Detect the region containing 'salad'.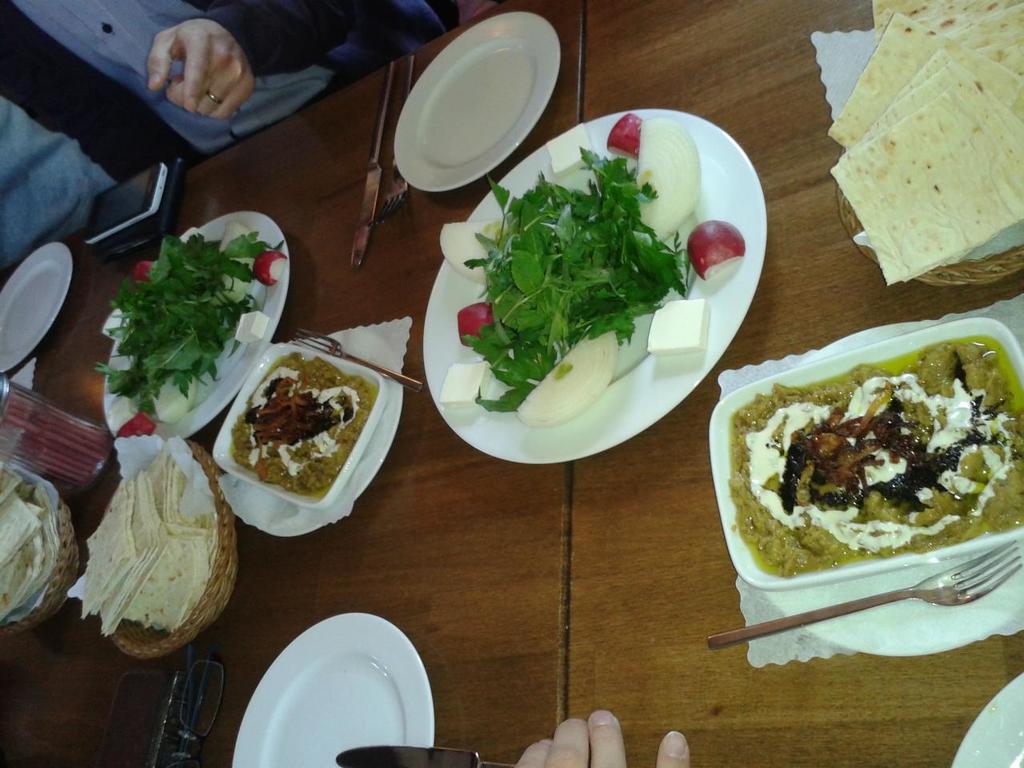
region(82, 216, 290, 430).
